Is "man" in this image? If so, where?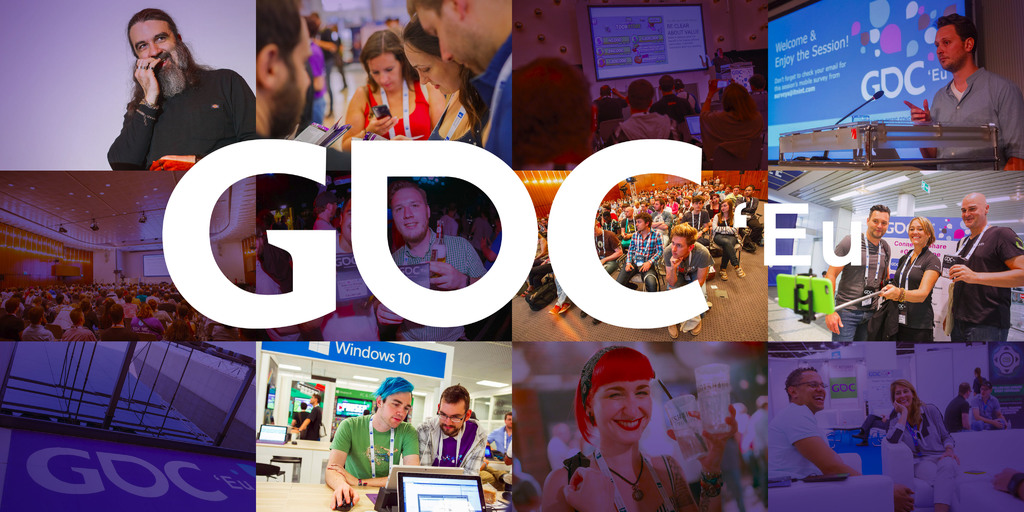
Yes, at crop(773, 369, 867, 498).
